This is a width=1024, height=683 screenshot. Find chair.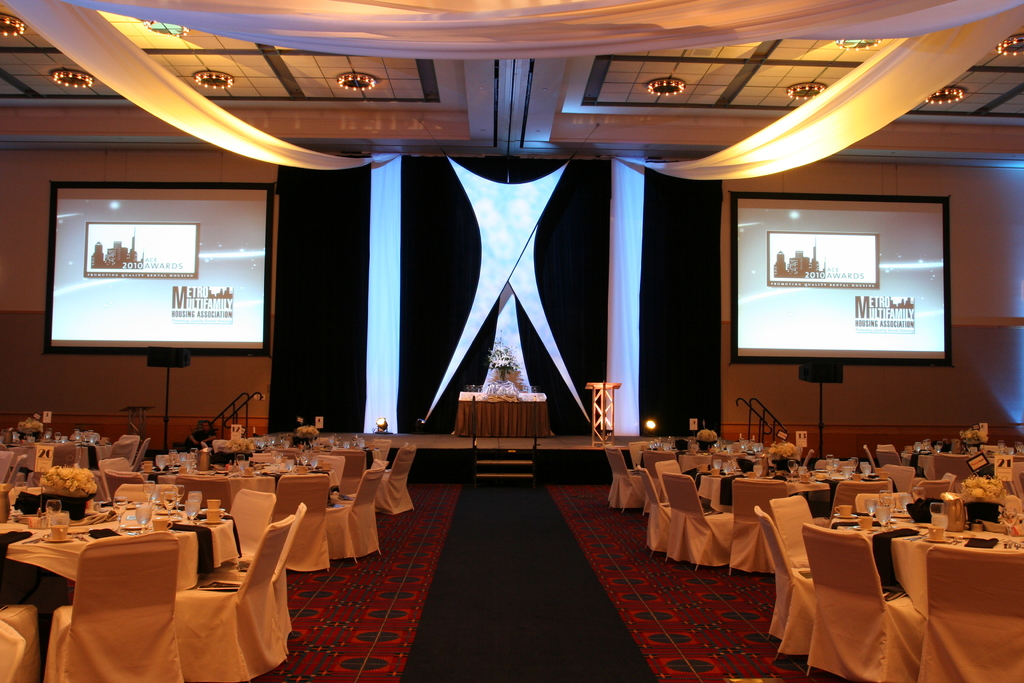
Bounding box: region(488, 367, 524, 397).
